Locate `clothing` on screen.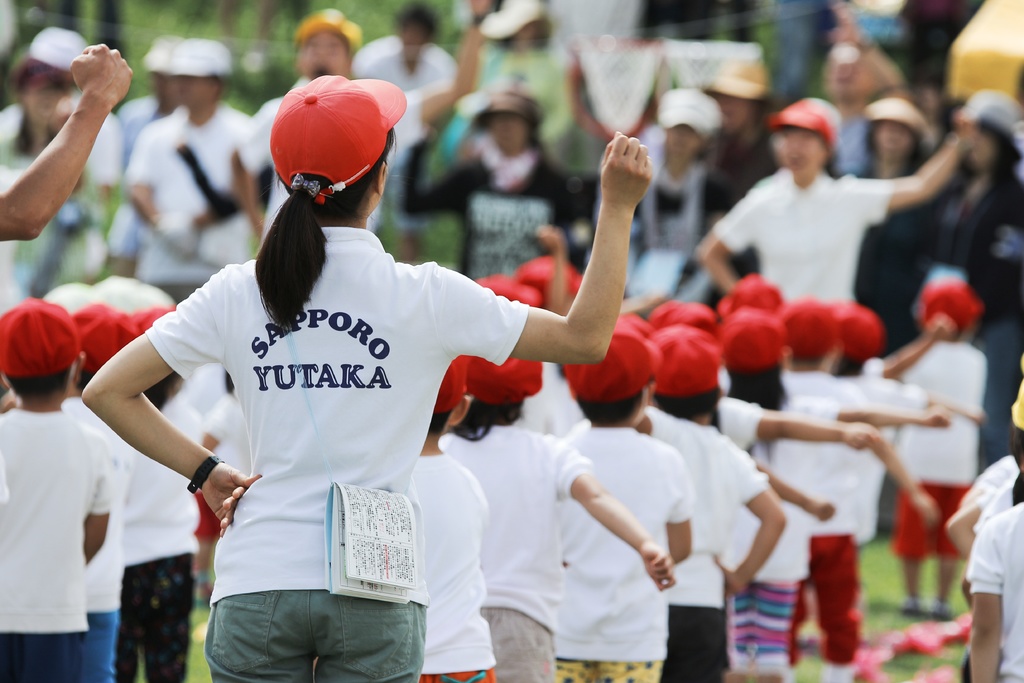
On screen at bbox=(620, 146, 743, 290).
